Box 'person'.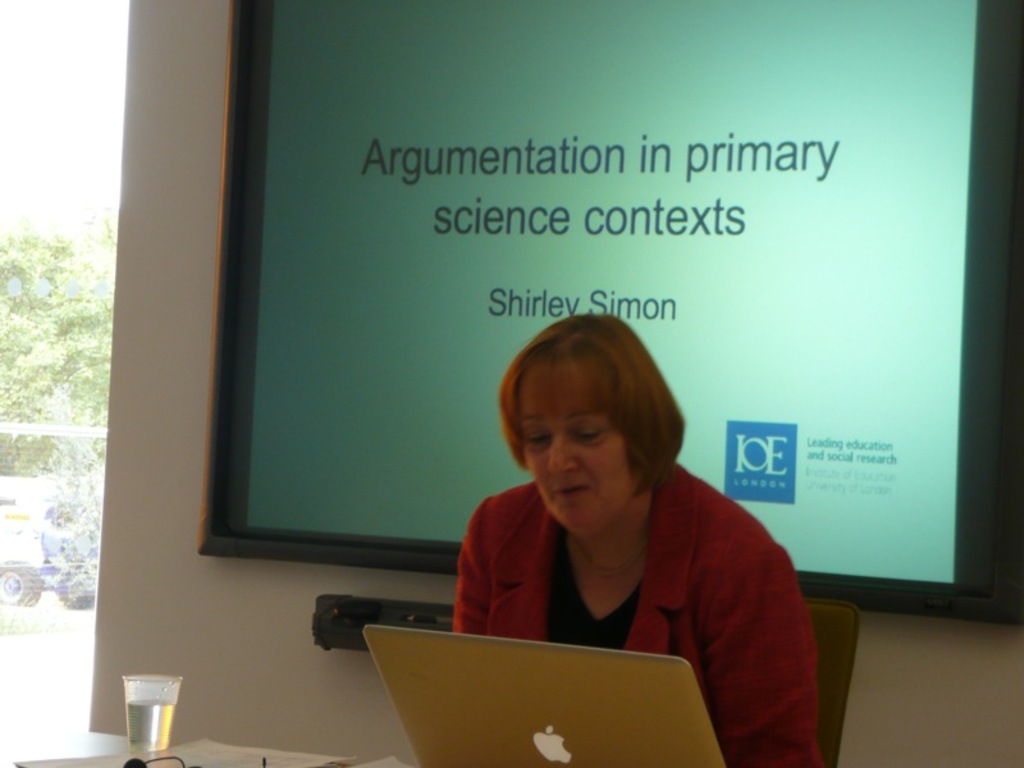
BBox(440, 315, 815, 727).
